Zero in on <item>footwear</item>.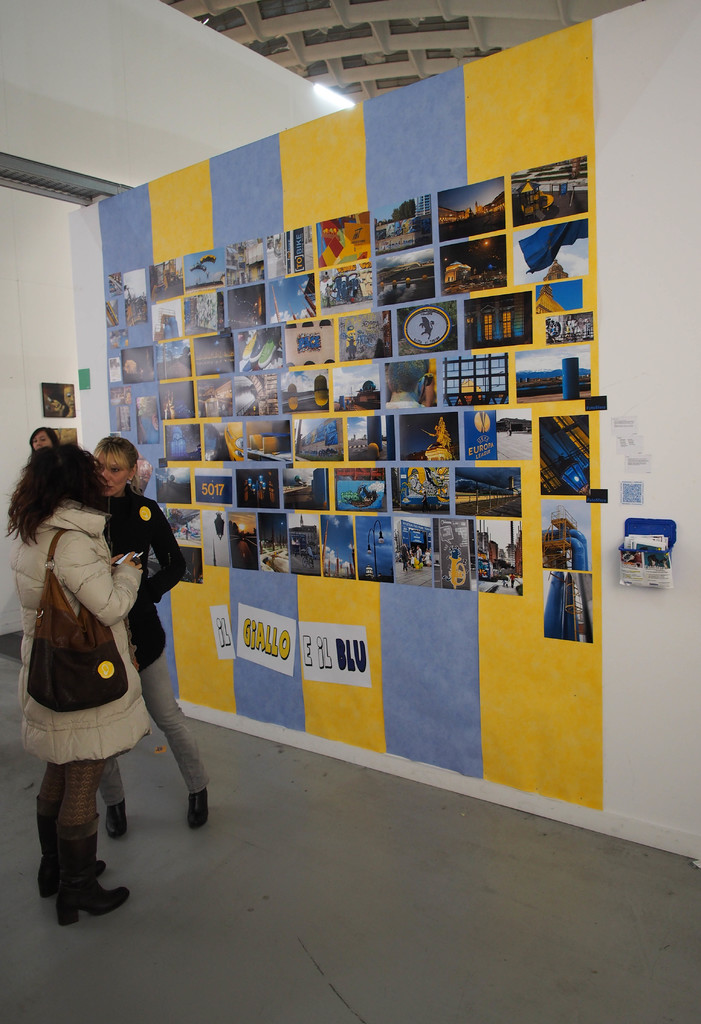
Zeroed in: BBox(40, 794, 110, 895).
